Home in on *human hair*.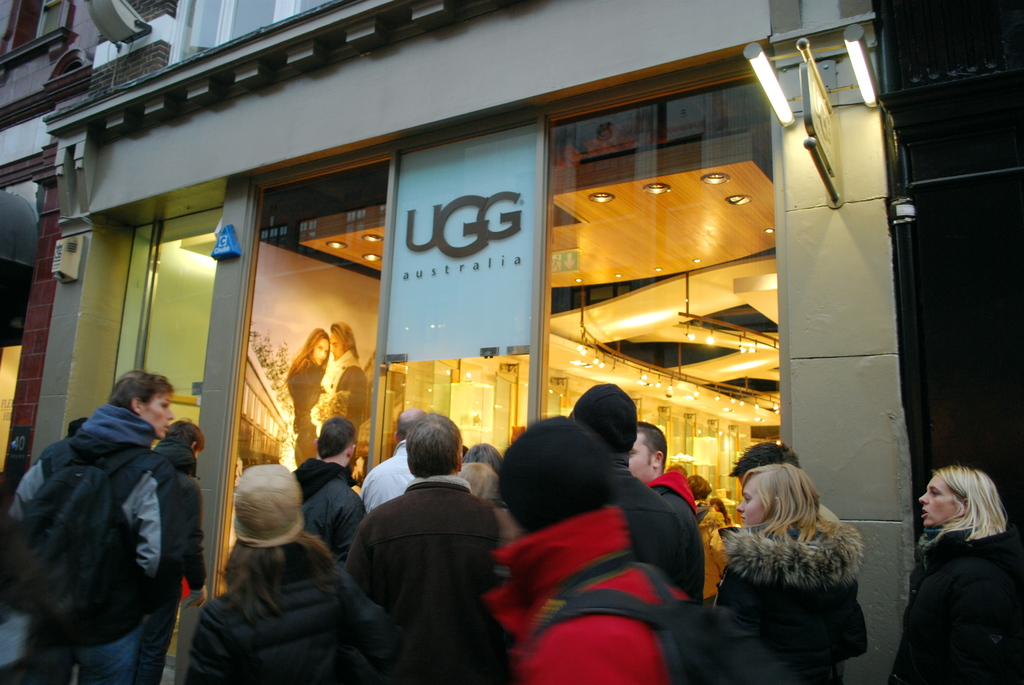
Homed in at 316:417:355:460.
